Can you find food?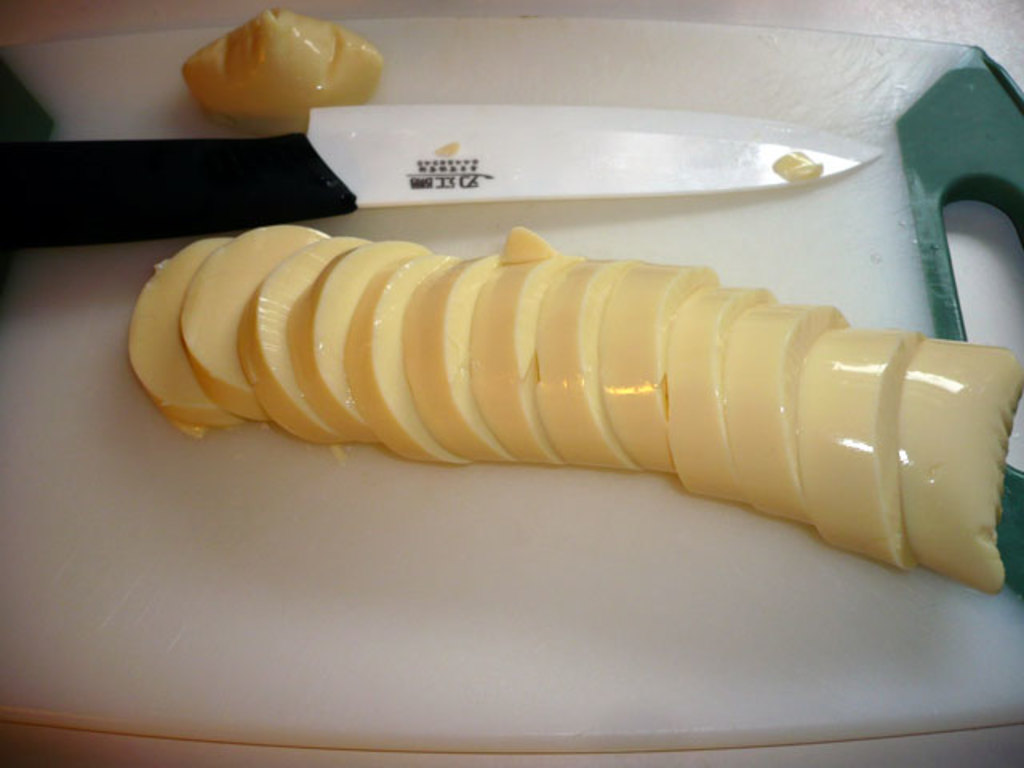
Yes, bounding box: bbox(181, 8, 389, 133).
